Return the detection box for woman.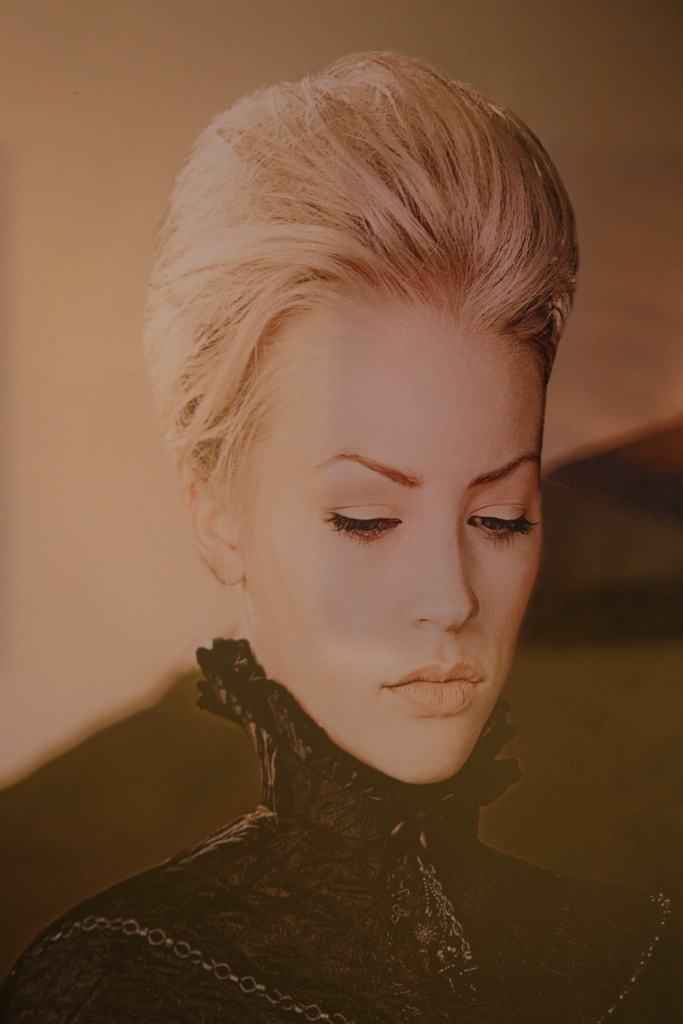
(left=42, top=116, right=629, bottom=1002).
